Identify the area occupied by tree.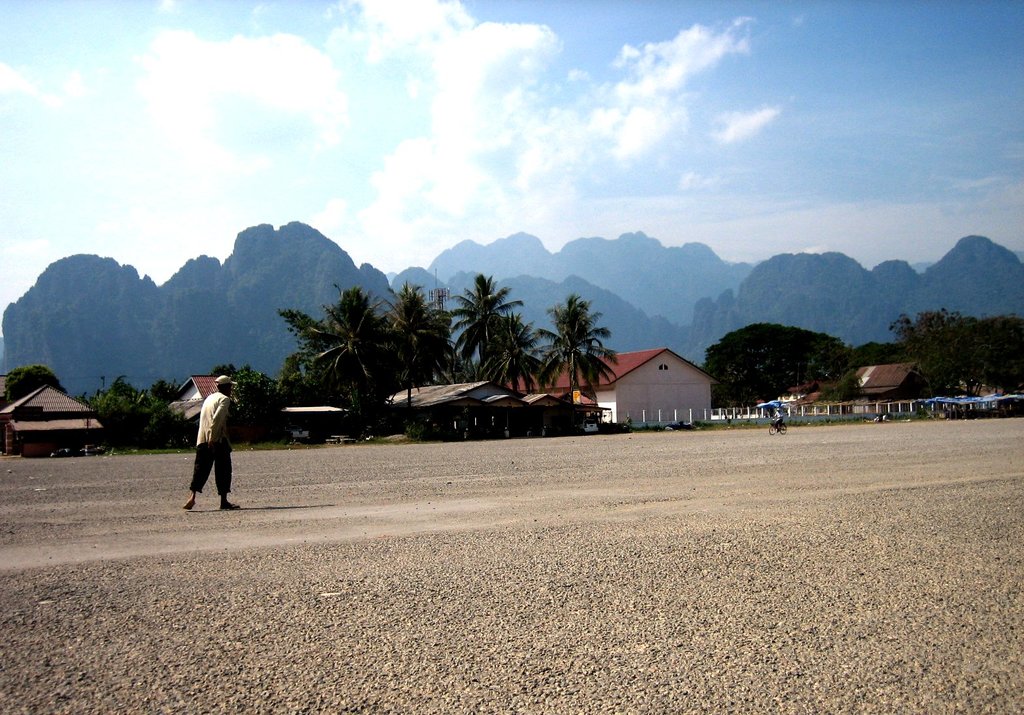
Area: [1, 363, 69, 410].
